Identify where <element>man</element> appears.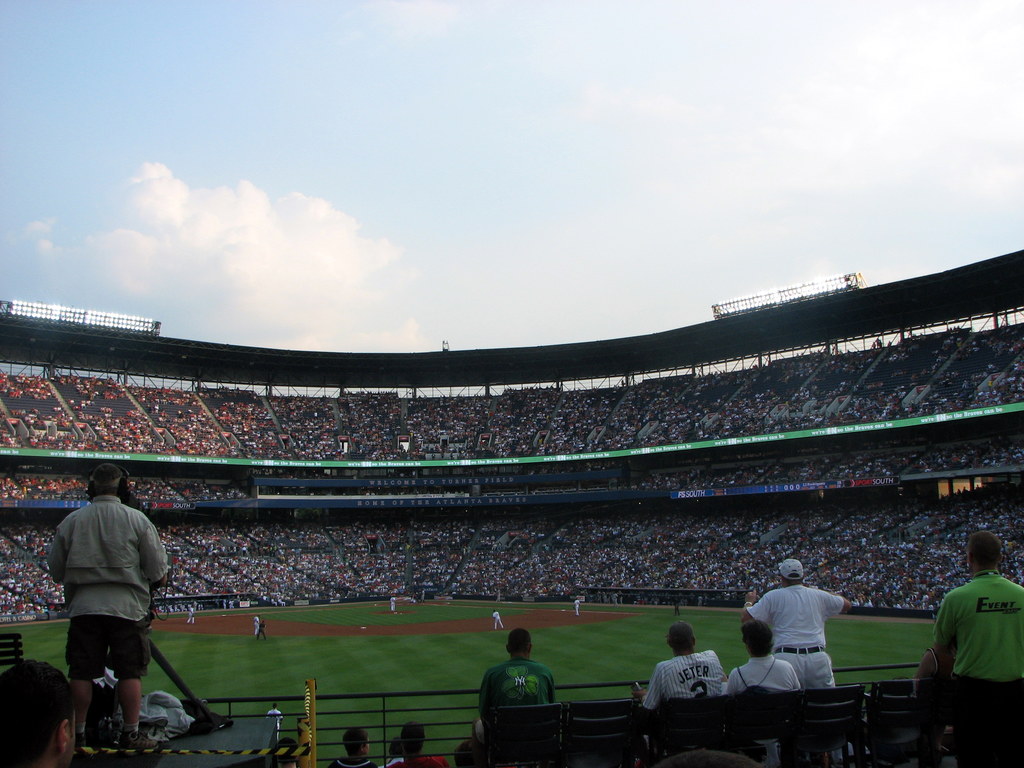
Appears at <region>266, 699, 285, 740</region>.
